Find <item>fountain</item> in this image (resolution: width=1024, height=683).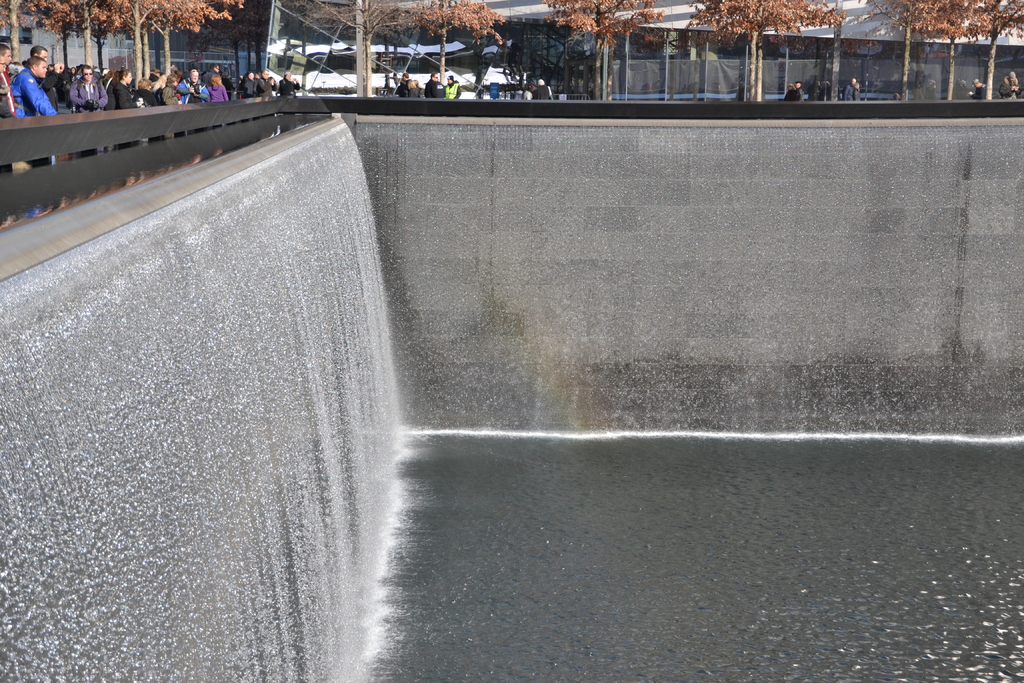
<bbox>0, 103, 1023, 682</bbox>.
